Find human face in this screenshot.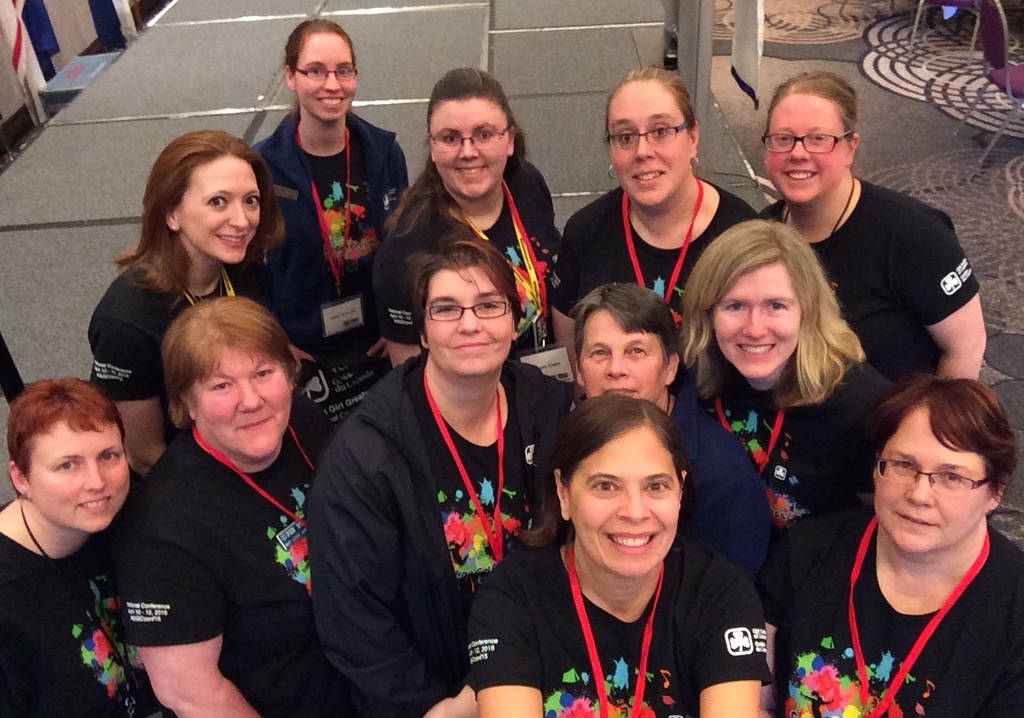
The bounding box for human face is x1=876, y1=409, x2=982, y2=555.
